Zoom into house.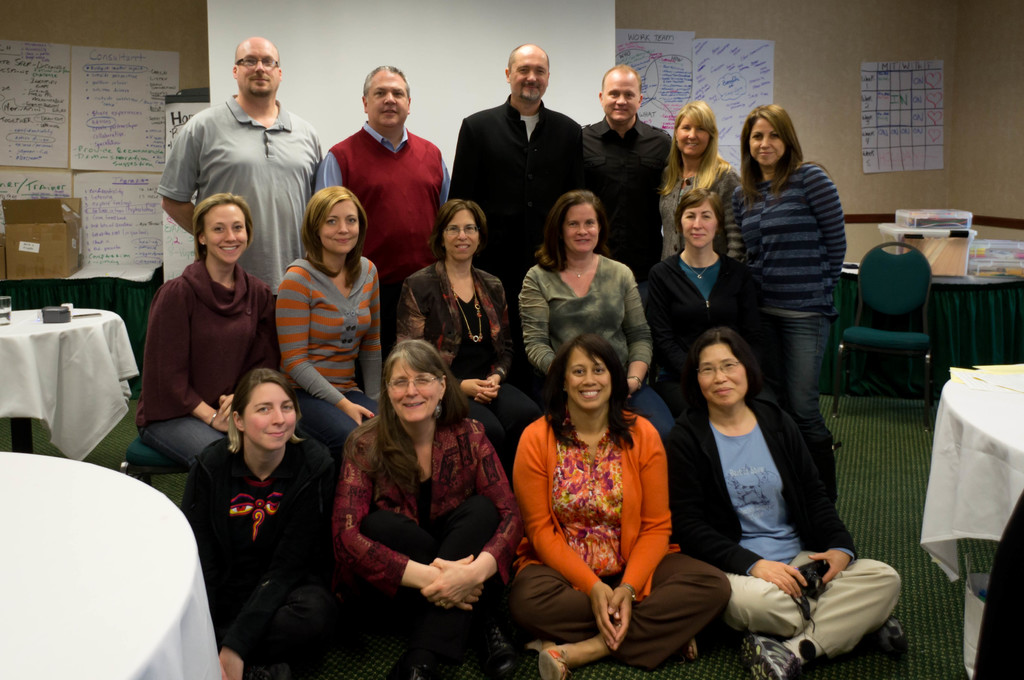
Zoom target: l=0, t=0, r=1023, b=679.
